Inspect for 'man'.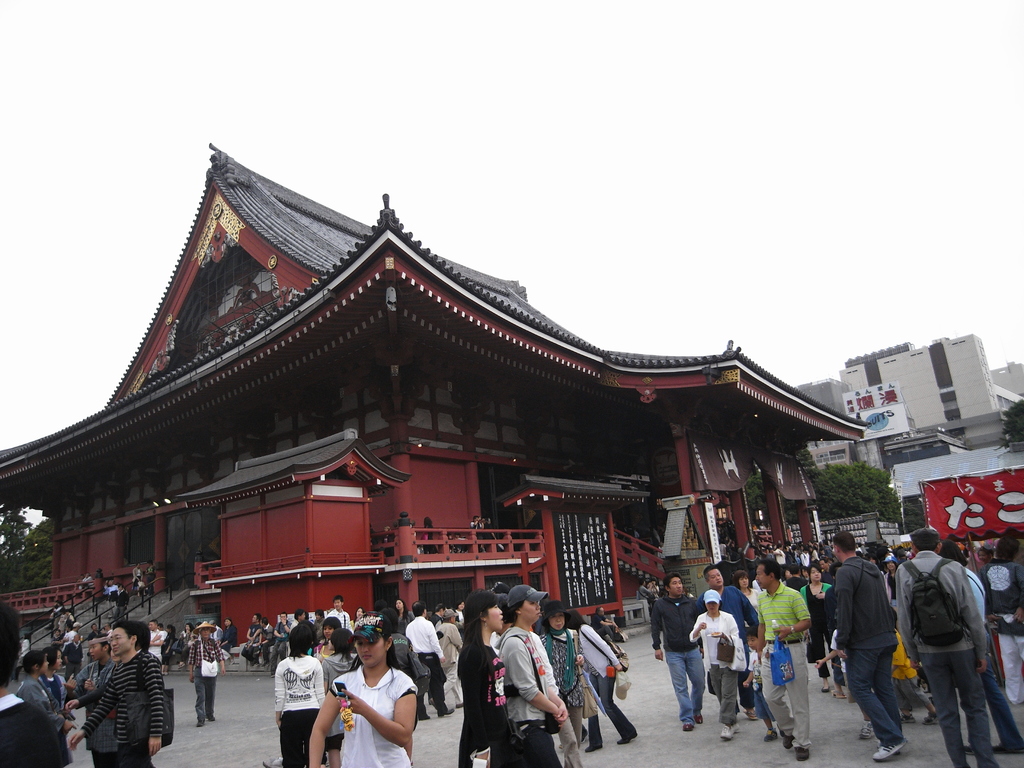
Inspection: rect(68, 622, 166, 767).
